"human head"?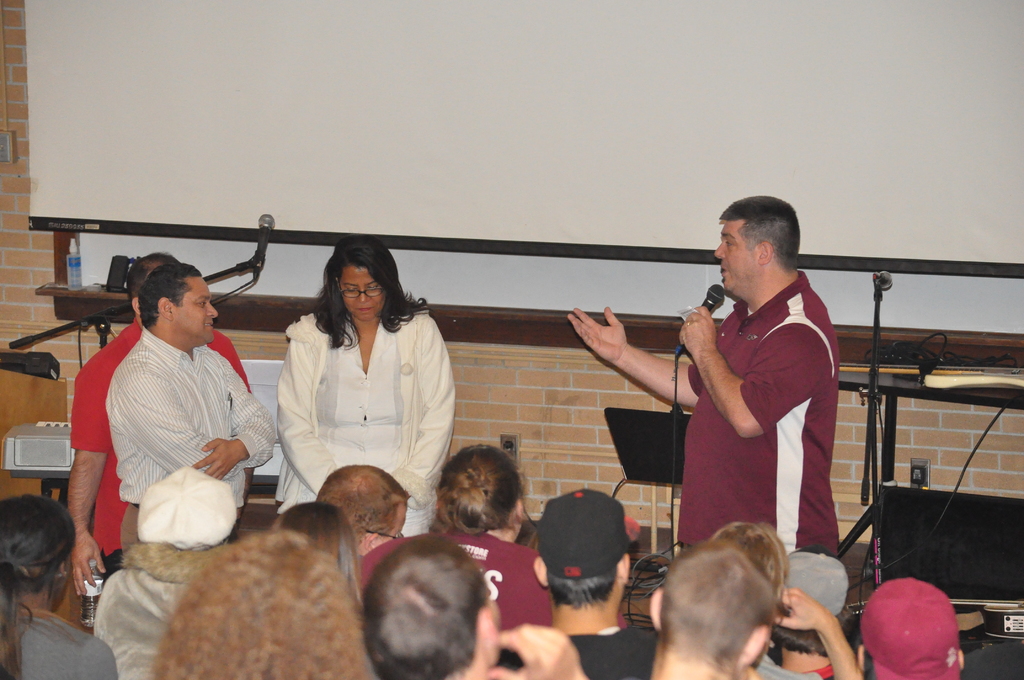
region(0, 494, 79, 609)
